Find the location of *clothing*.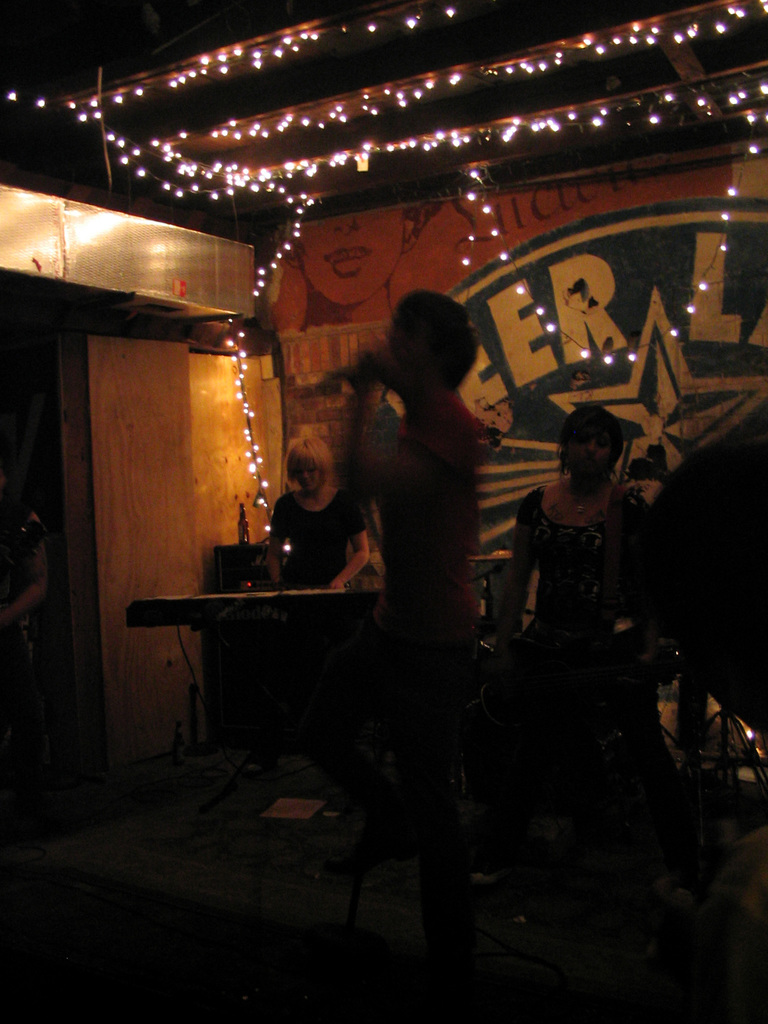
Location: [505, 481, 650, 701].
